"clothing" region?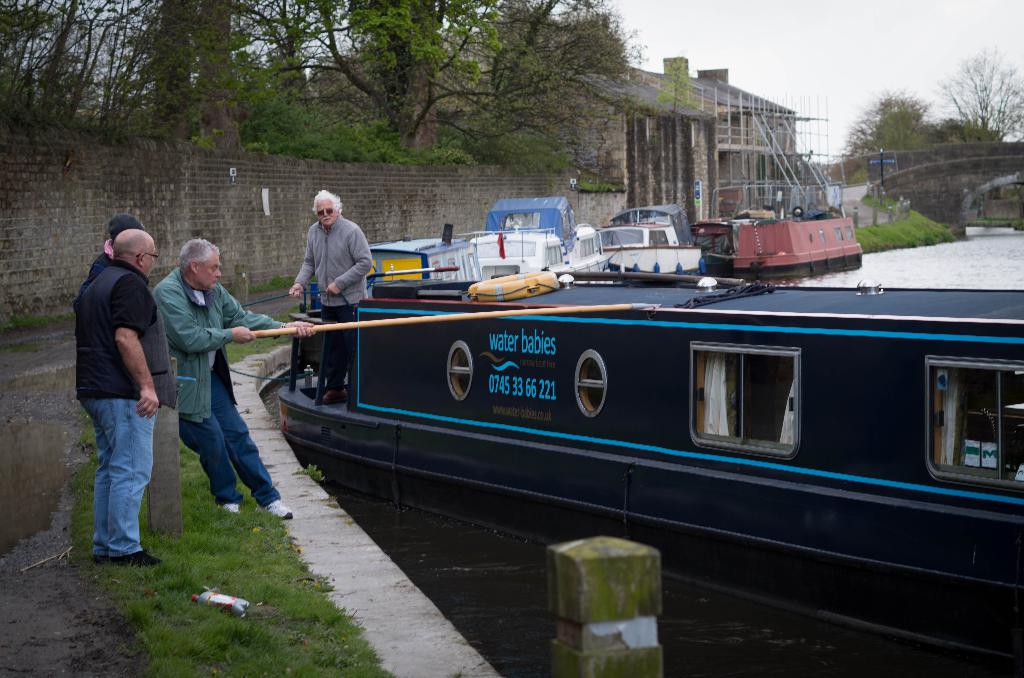
Rect(83, 264, 179, 553)
